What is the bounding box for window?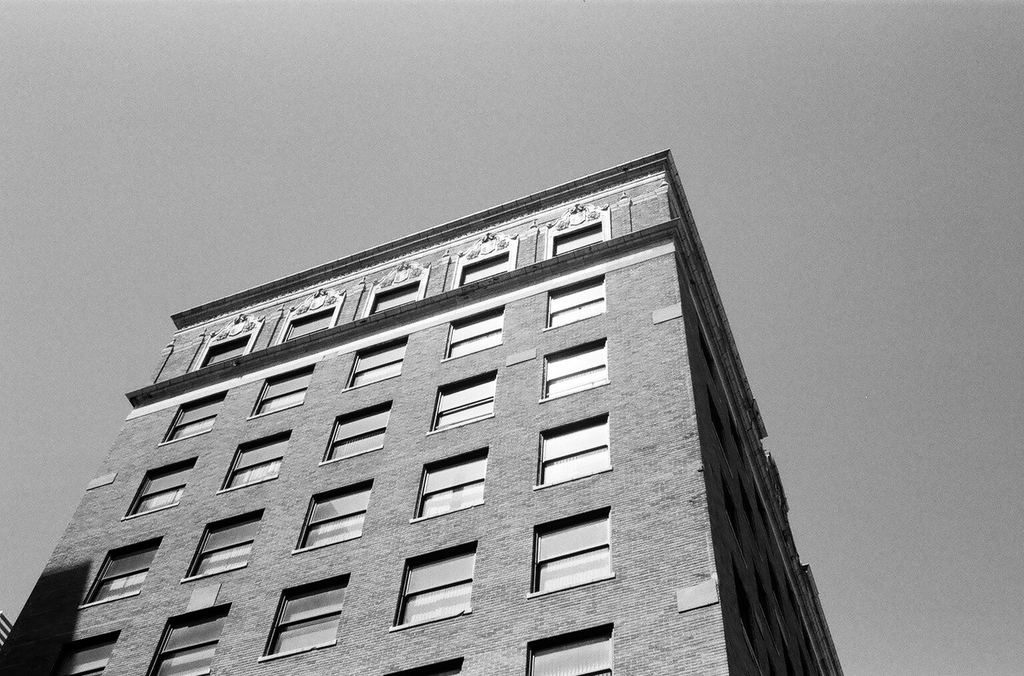
446, 305, 502, 353.
